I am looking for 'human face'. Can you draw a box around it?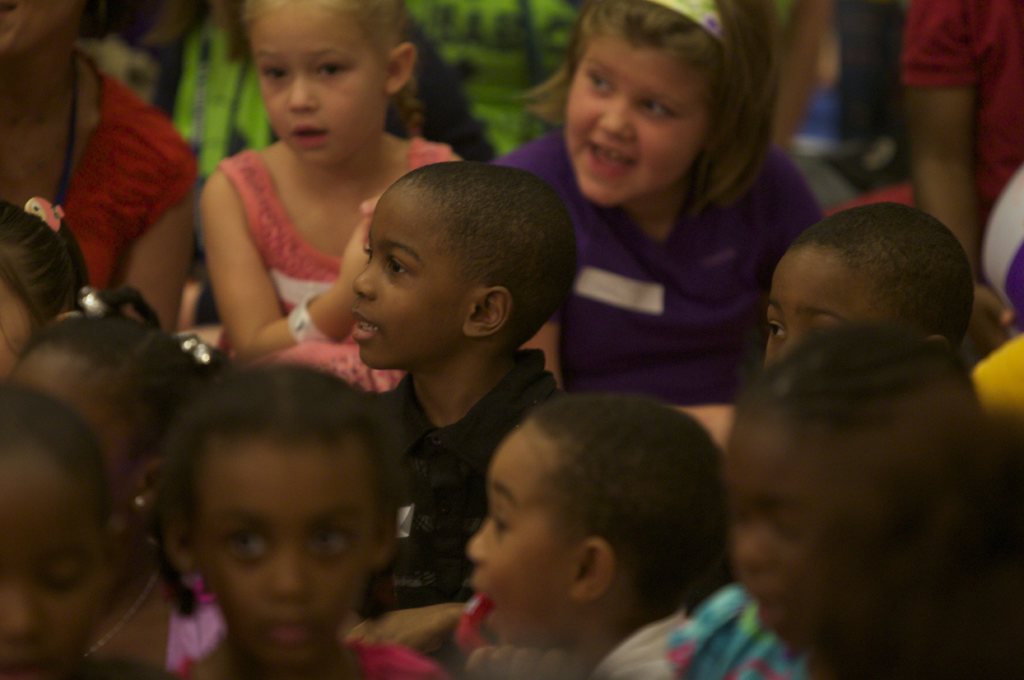
Sure, the bounding box is rect(726, 424, 820, 652).
